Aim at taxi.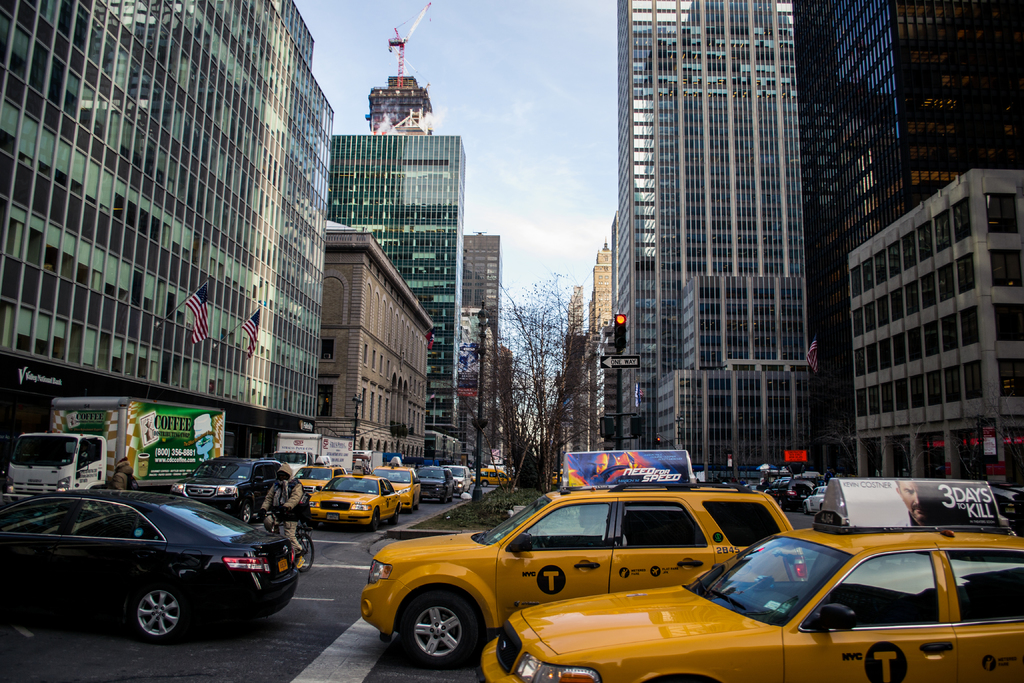
Aimed at left=309, top=462, right=399, bottom=531.
